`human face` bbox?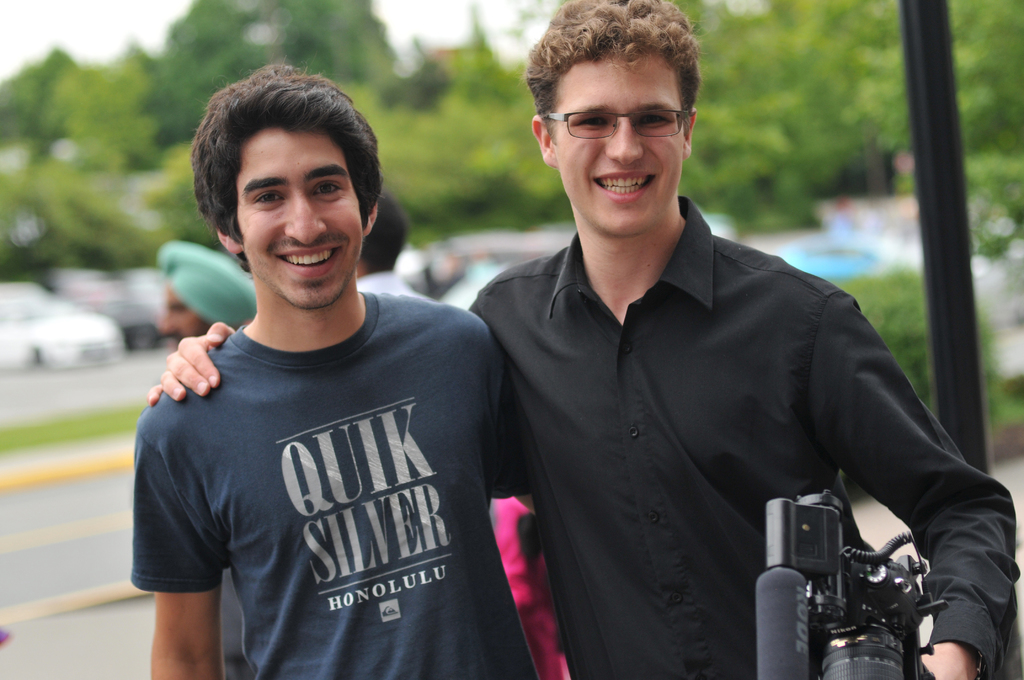
550/59/679/235
